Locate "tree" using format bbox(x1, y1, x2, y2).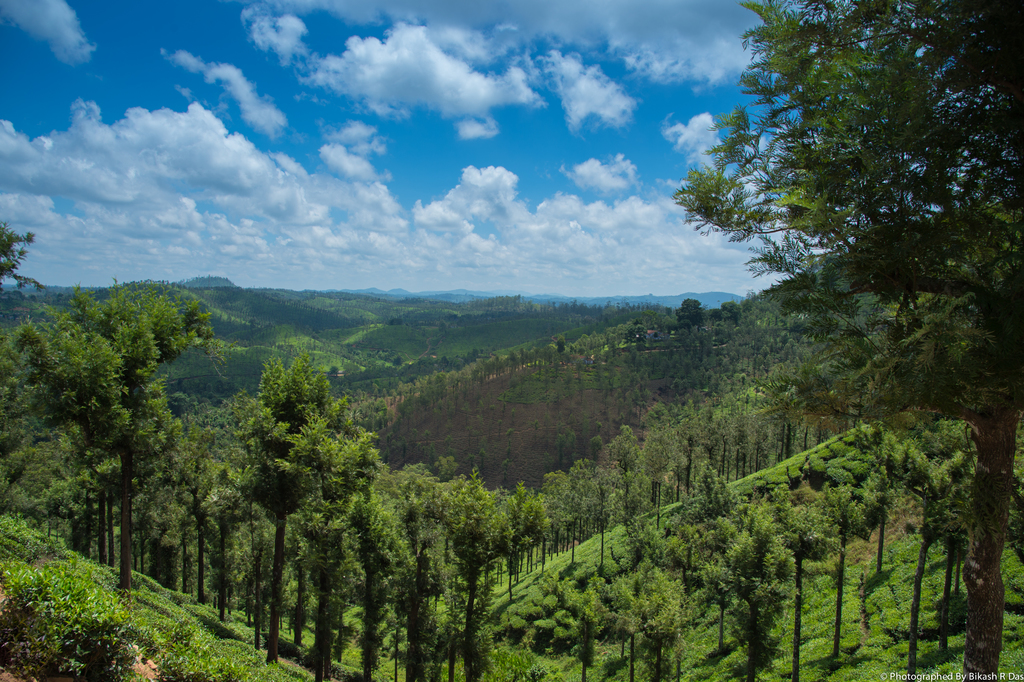
bbox(772, 480, 819, 673).
